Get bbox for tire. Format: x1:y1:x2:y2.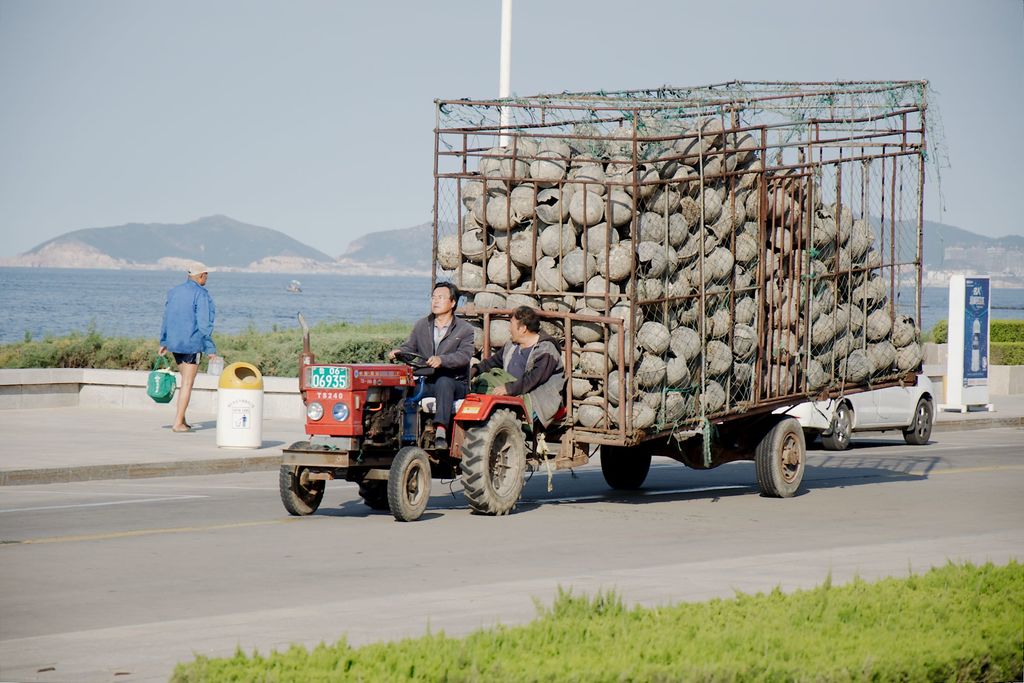
824:409:850:443.
